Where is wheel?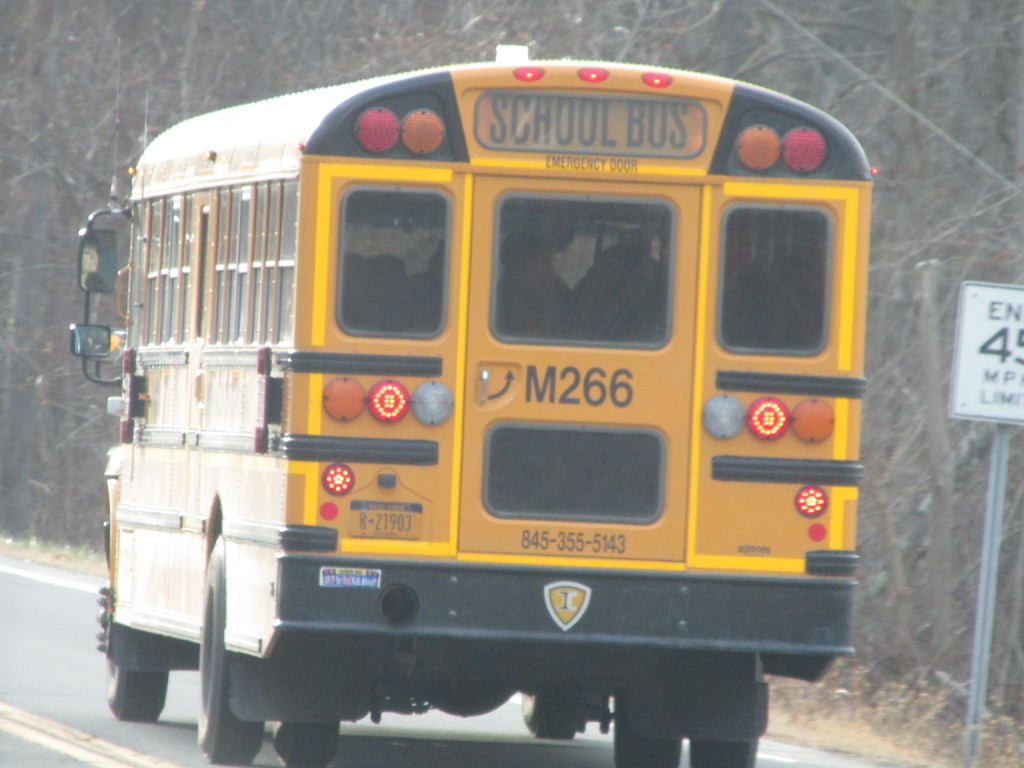
198 531 264 767.
